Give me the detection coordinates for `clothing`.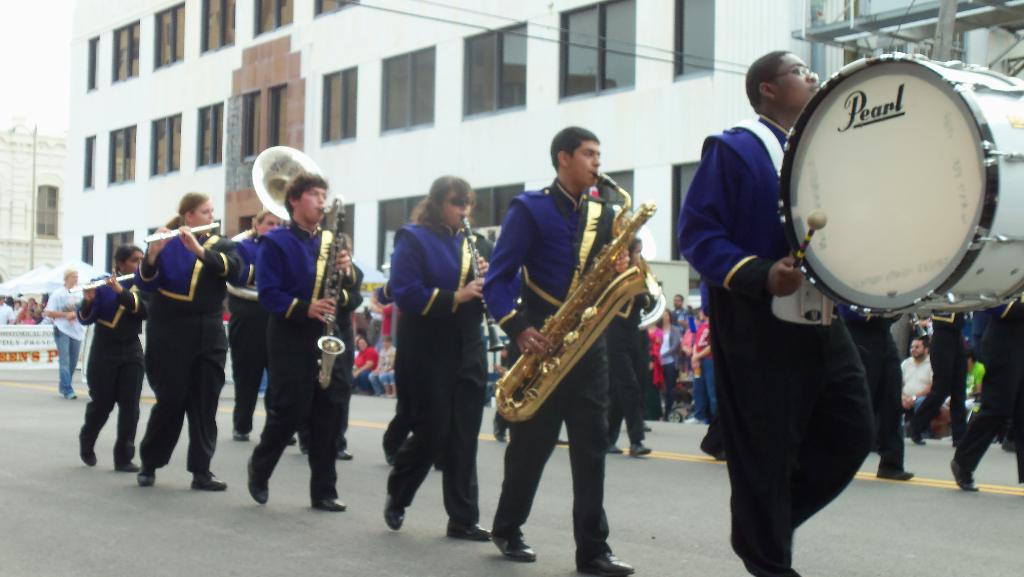
bbox=[899, 357, 931, 403].
